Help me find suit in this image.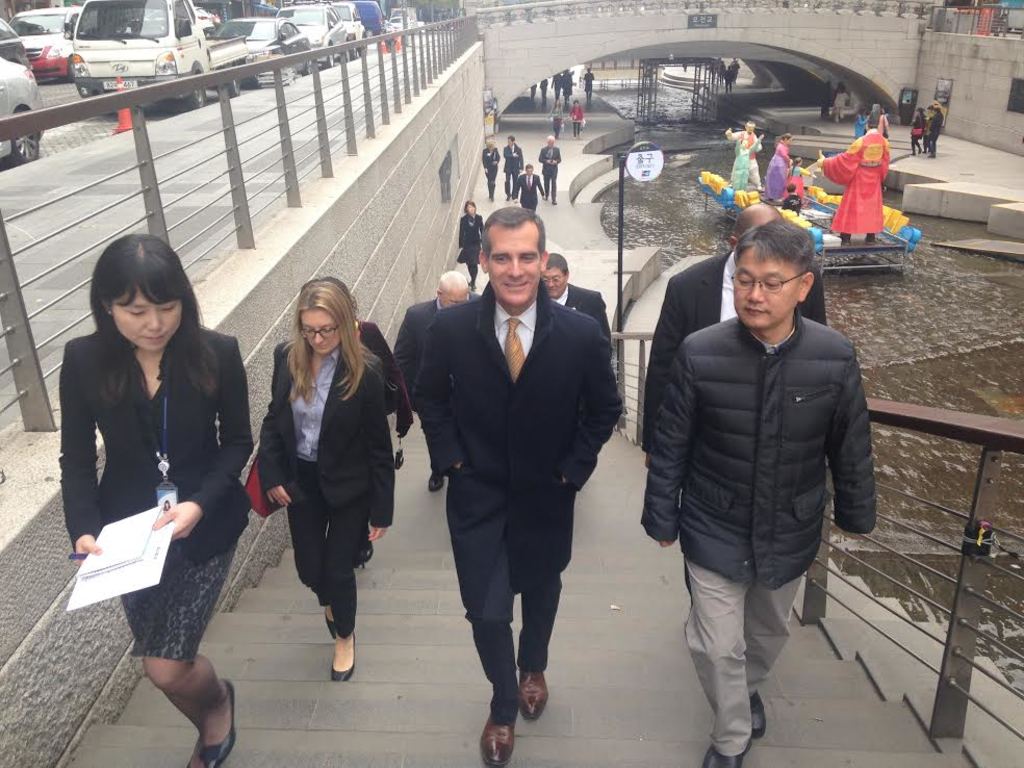
Found it: {"x1": 504, "y1": 145, "x2": 522, "y2": 198}.
